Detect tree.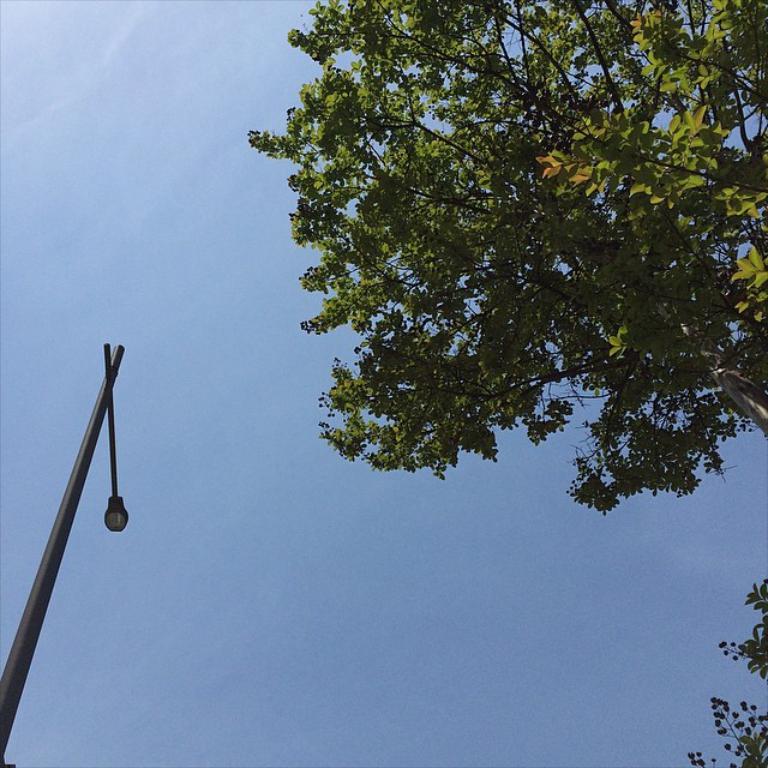
Detected at {"x1": 686, "y1": 575, "x2": 767, "y2": 767}.
